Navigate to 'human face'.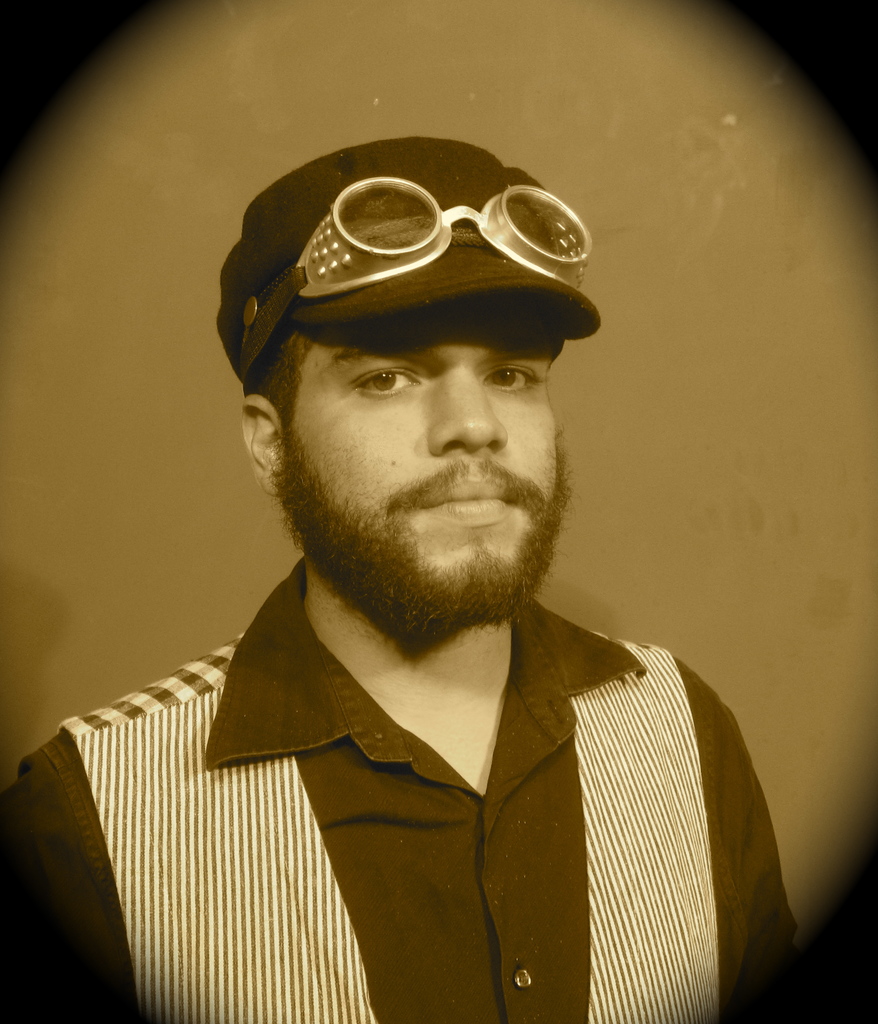
Navigation target: x1=273, y1=299, x2=579, y2=612.
